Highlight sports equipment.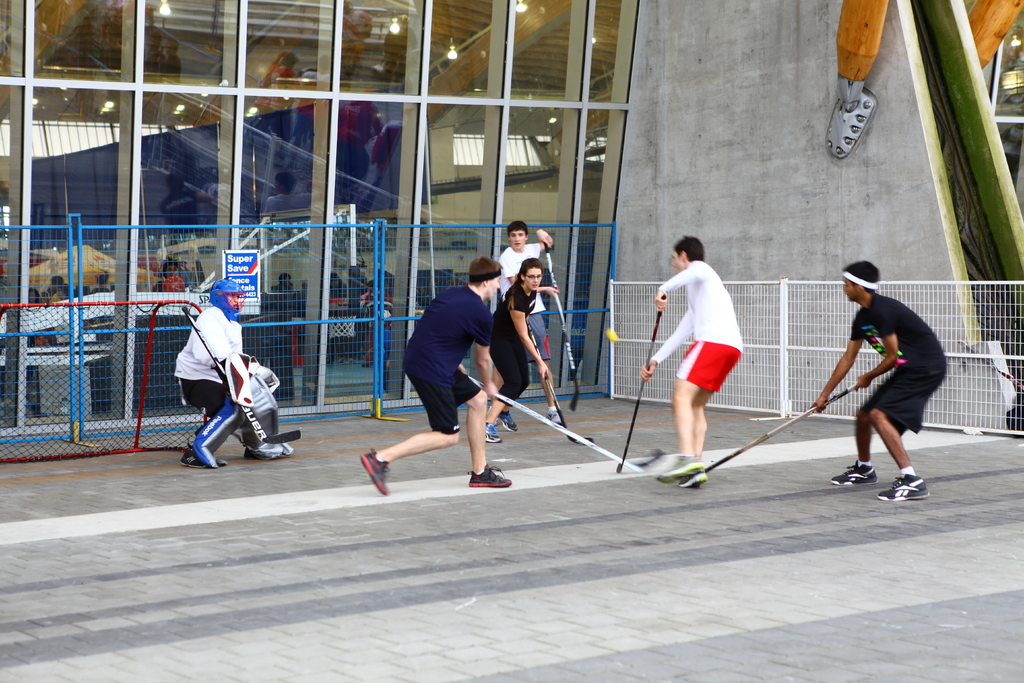
Highlighted region: rect(0, 300, 213, 466).
